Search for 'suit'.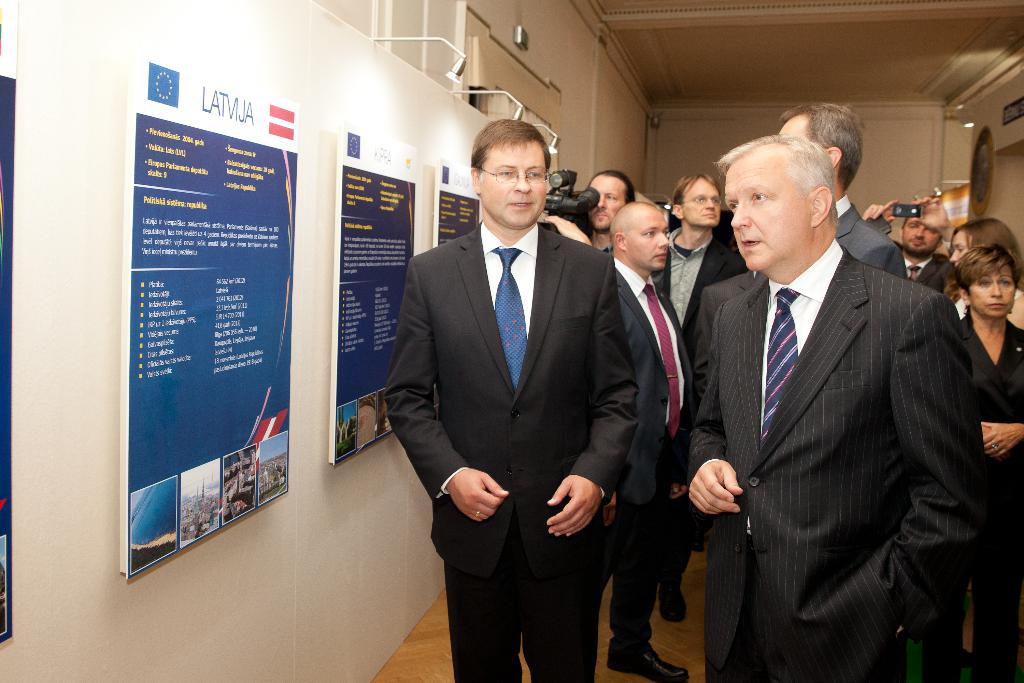
Found at Rect(824, 195, 905, 278).
